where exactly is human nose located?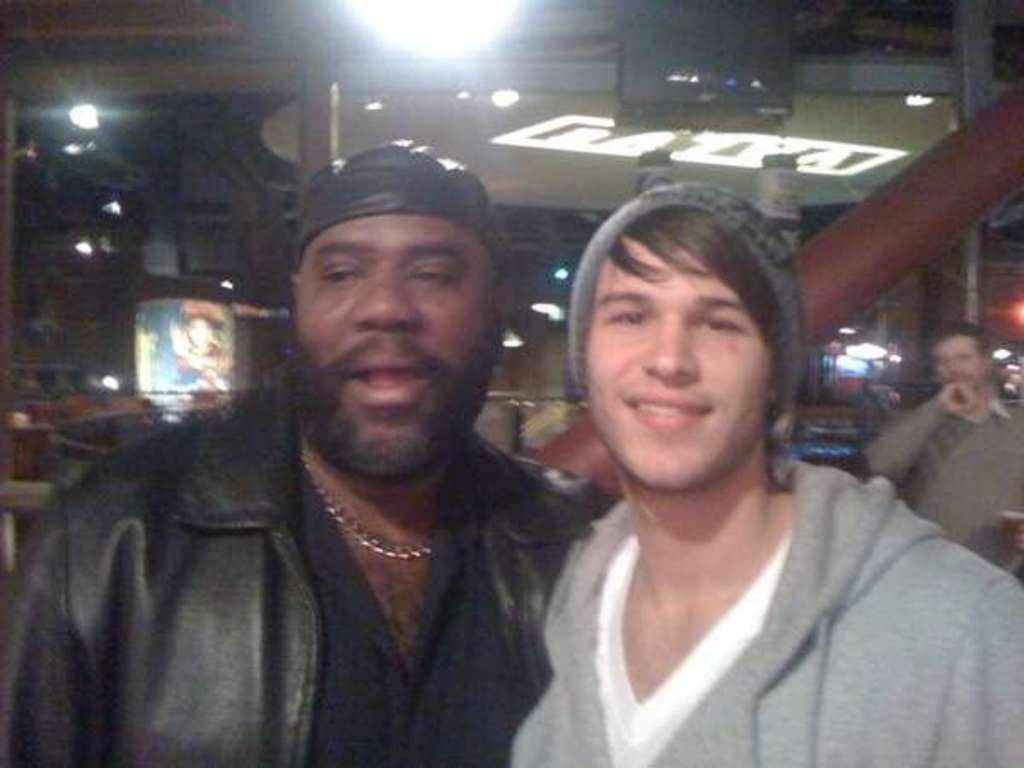
Its bounding box is 642 314 696 381.
